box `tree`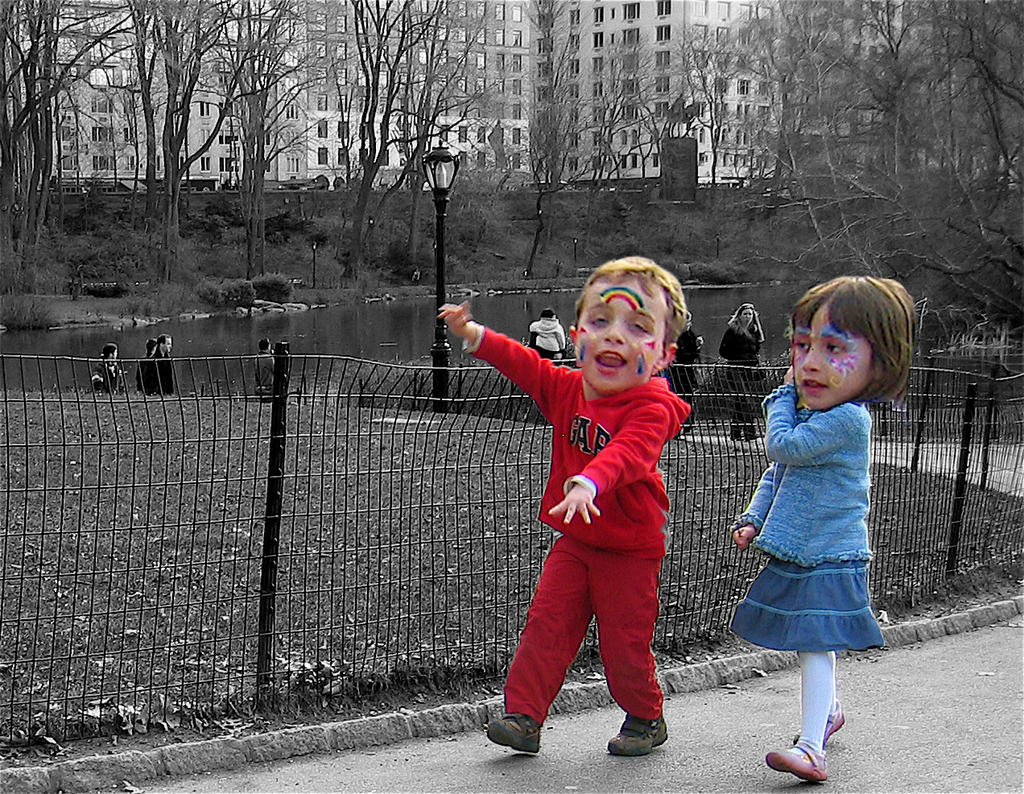
[x1=859, y1=0, x2=1023, y2=258]
